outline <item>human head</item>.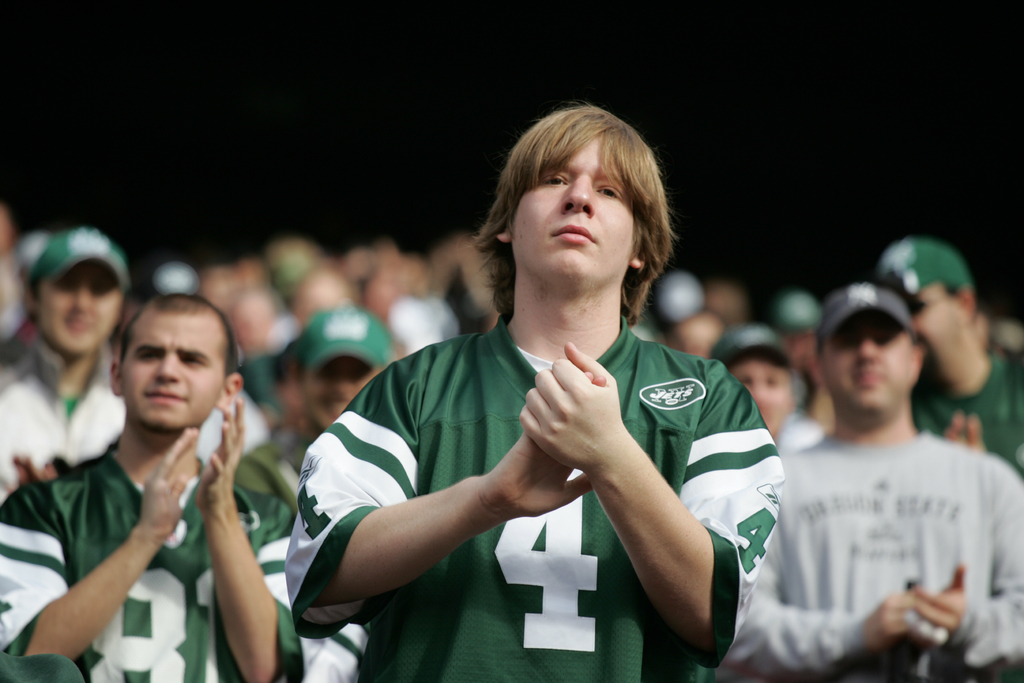
Outline: 818,285,925,428.
